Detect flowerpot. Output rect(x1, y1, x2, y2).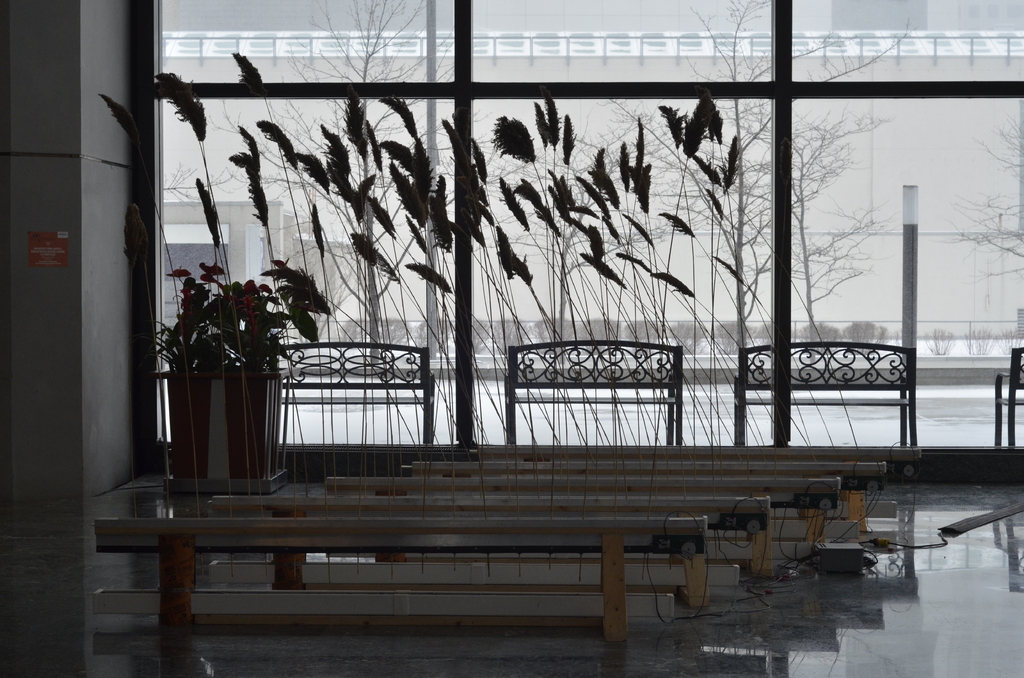
rect(151, 364, 301, 492).
